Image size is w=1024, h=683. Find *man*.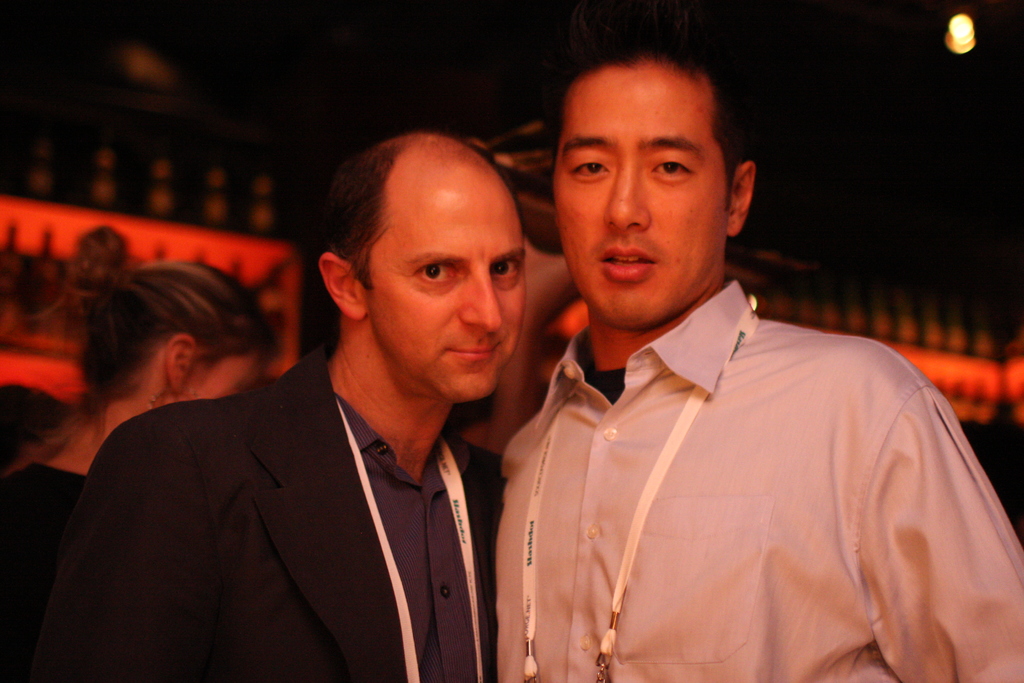
rect(25, 133, 523, 682).
